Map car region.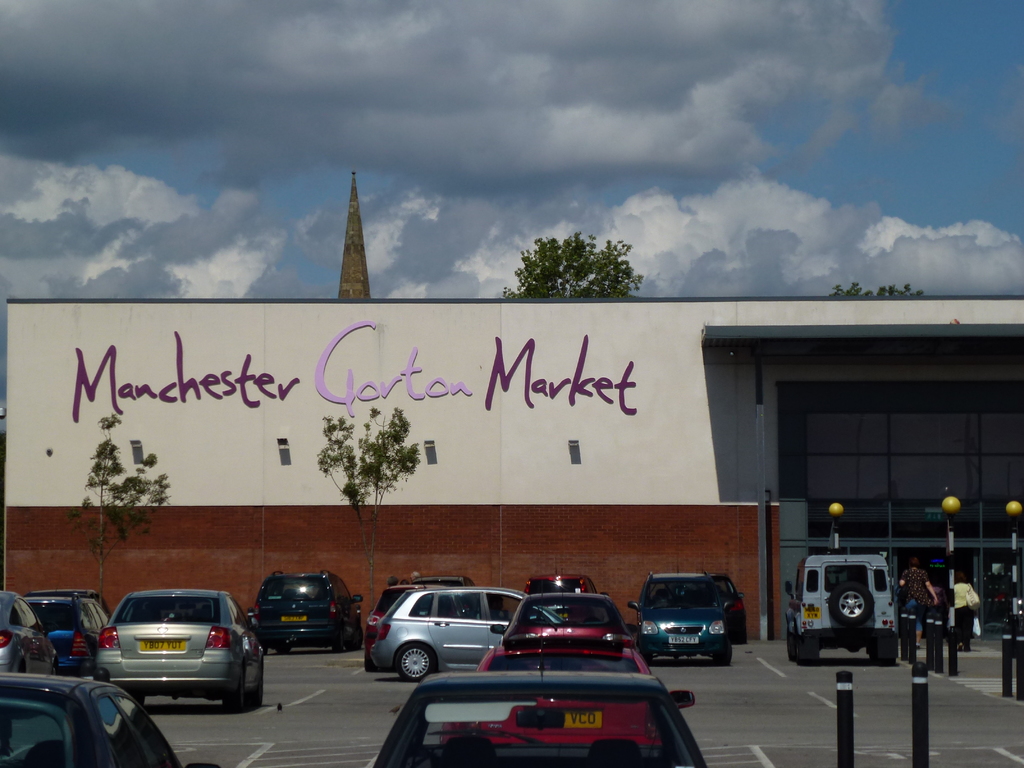
Mapped to (left=630, top=561, right=732, bottom=662).
